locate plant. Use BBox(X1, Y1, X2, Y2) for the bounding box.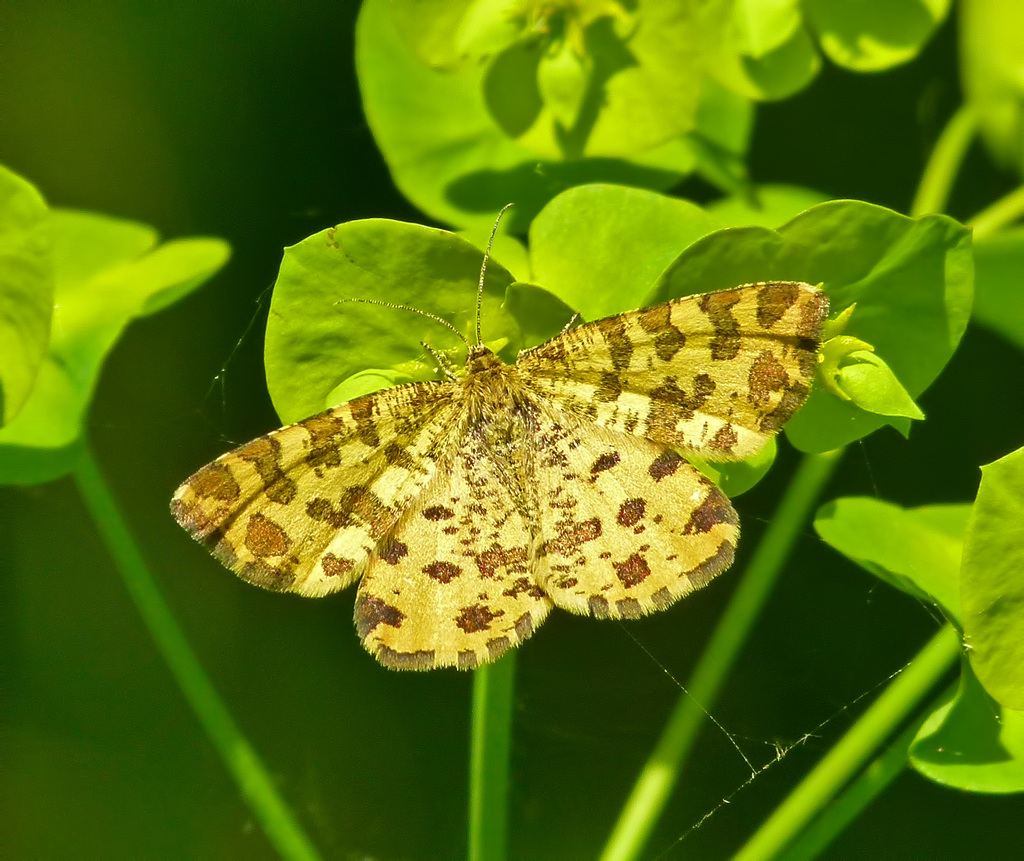
BBox(0, 0, 1023, 860).
